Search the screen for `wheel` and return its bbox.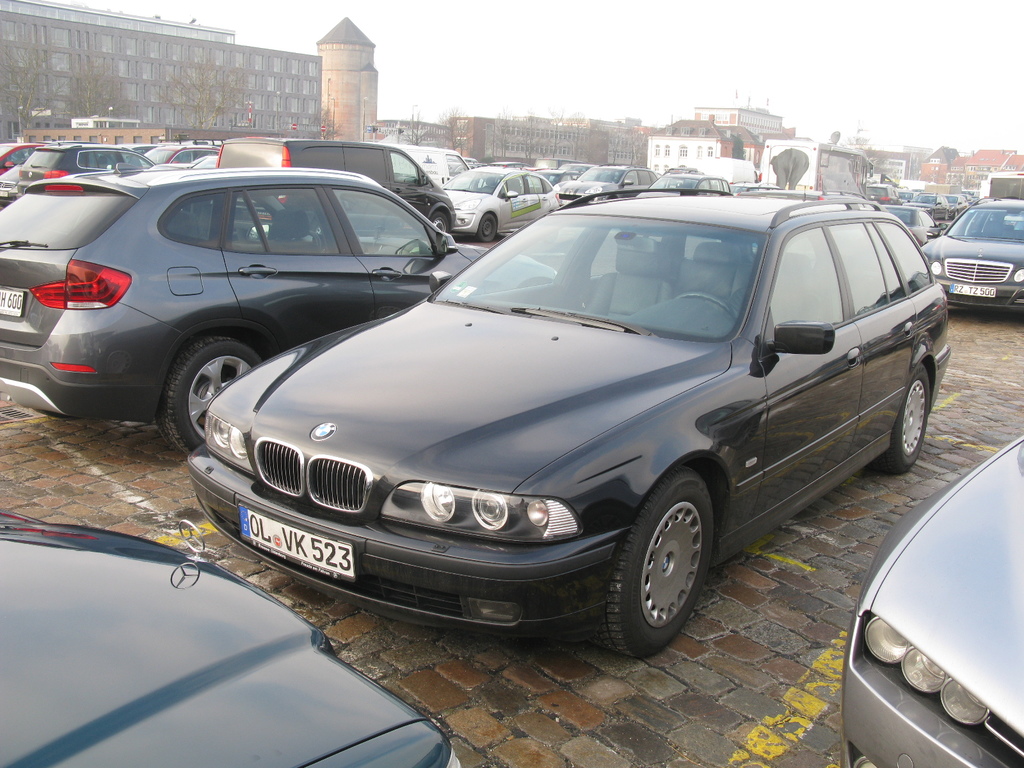
Found: (left=479, top=216, right=497, bottom=243).
